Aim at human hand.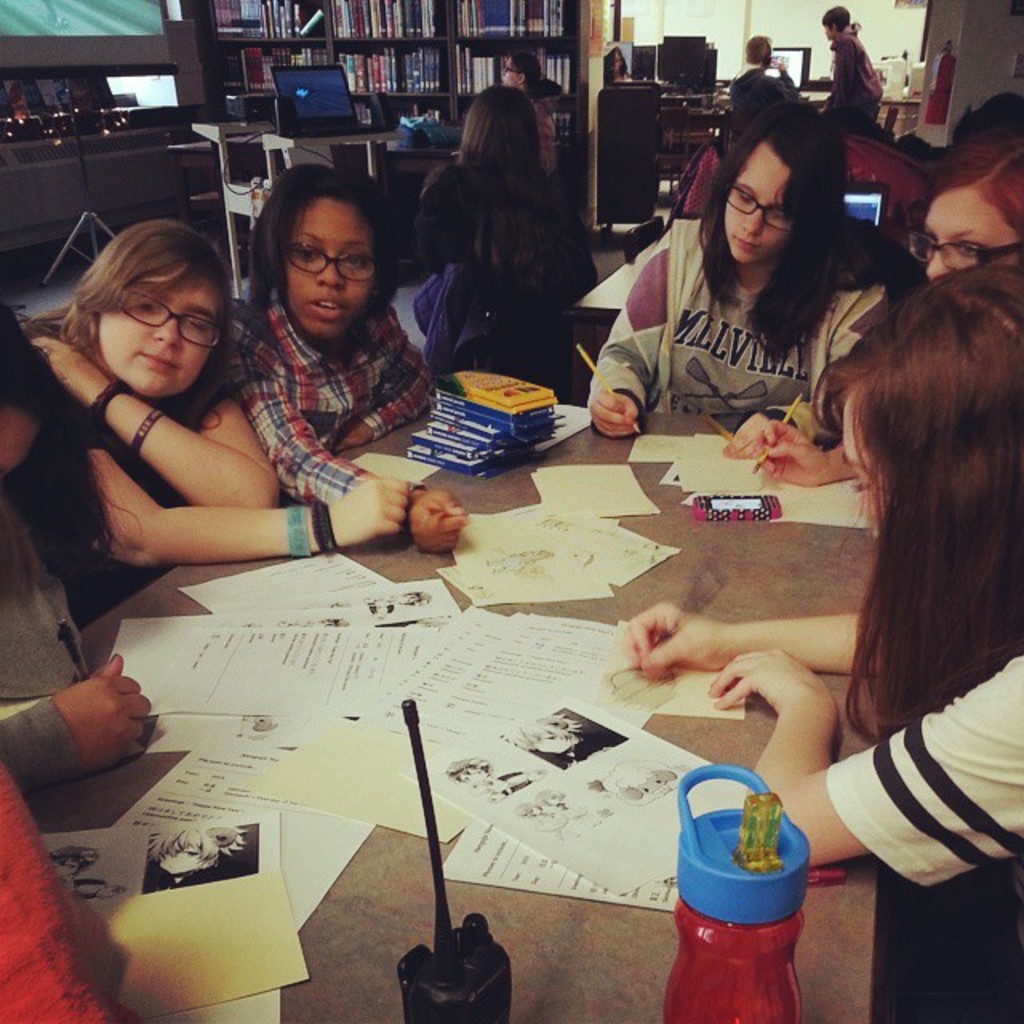
Aimed at (x1=747, y1=418, x2=830, y2=488).
